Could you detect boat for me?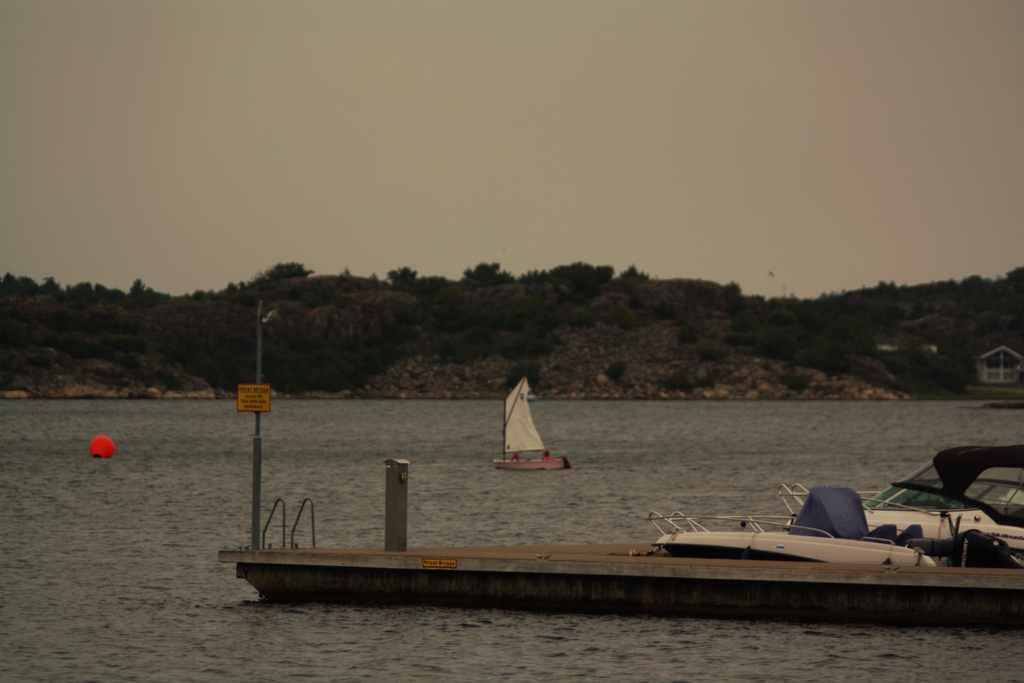
Detection result: 646, 516, 1010, 568.
